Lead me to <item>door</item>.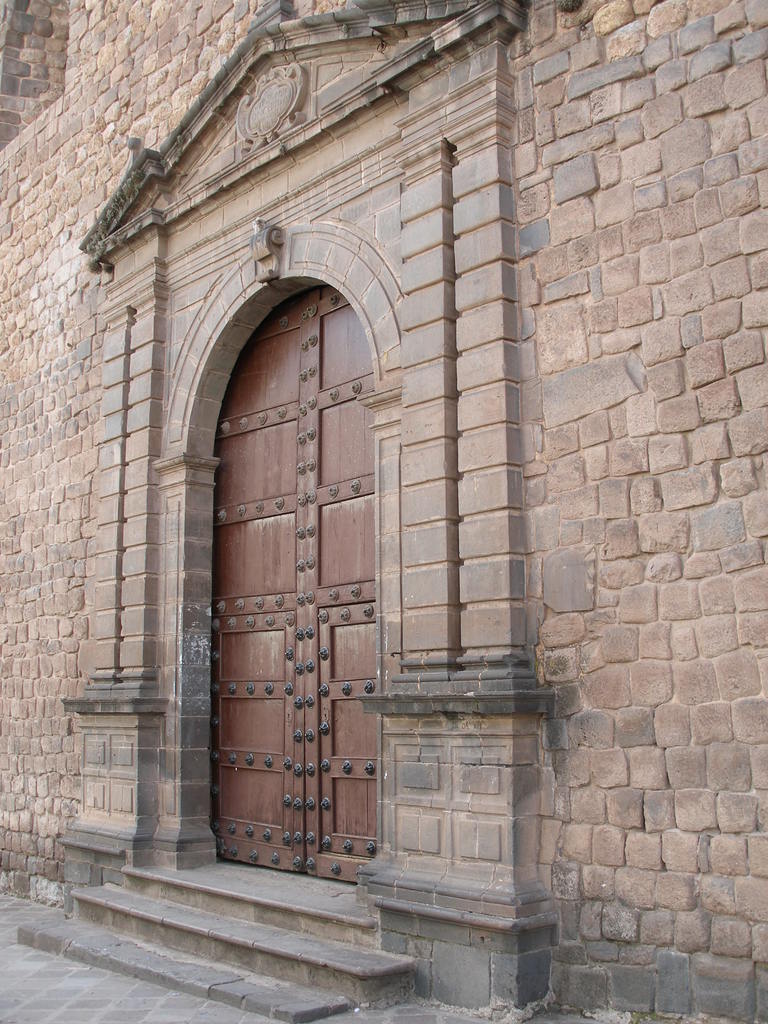
Lead to bbox=(208, 258, 393, 844).
